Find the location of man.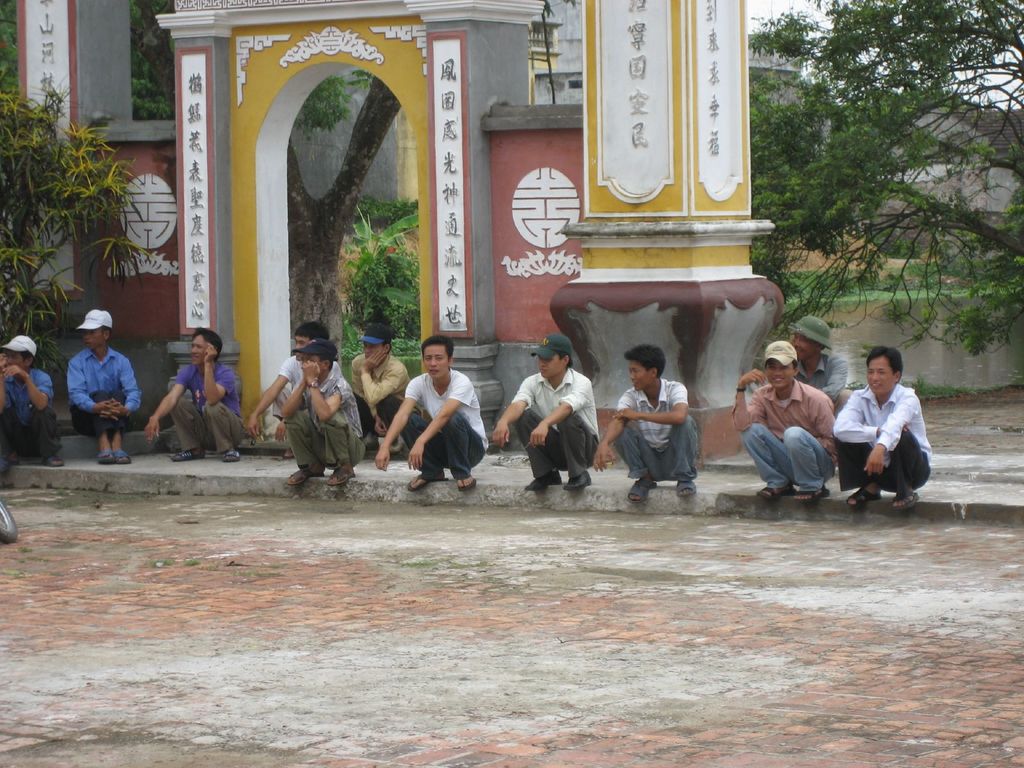
Location: [342, 324, 412, 458].
